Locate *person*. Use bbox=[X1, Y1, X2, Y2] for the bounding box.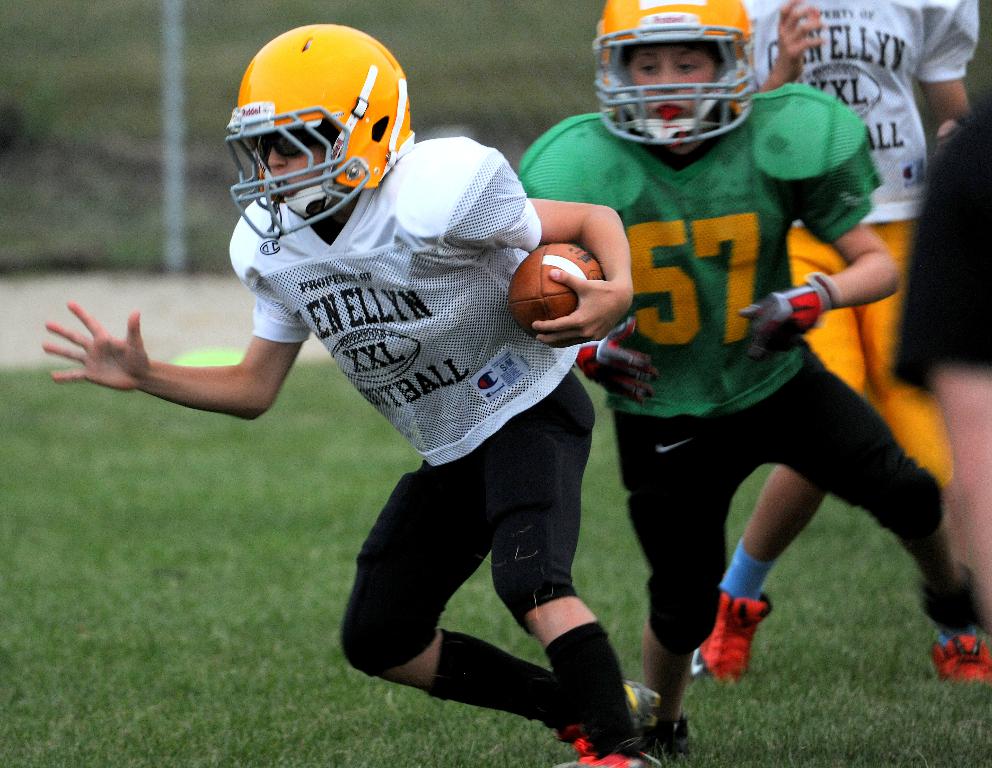
bbox=[747, 0, 991, 498].
